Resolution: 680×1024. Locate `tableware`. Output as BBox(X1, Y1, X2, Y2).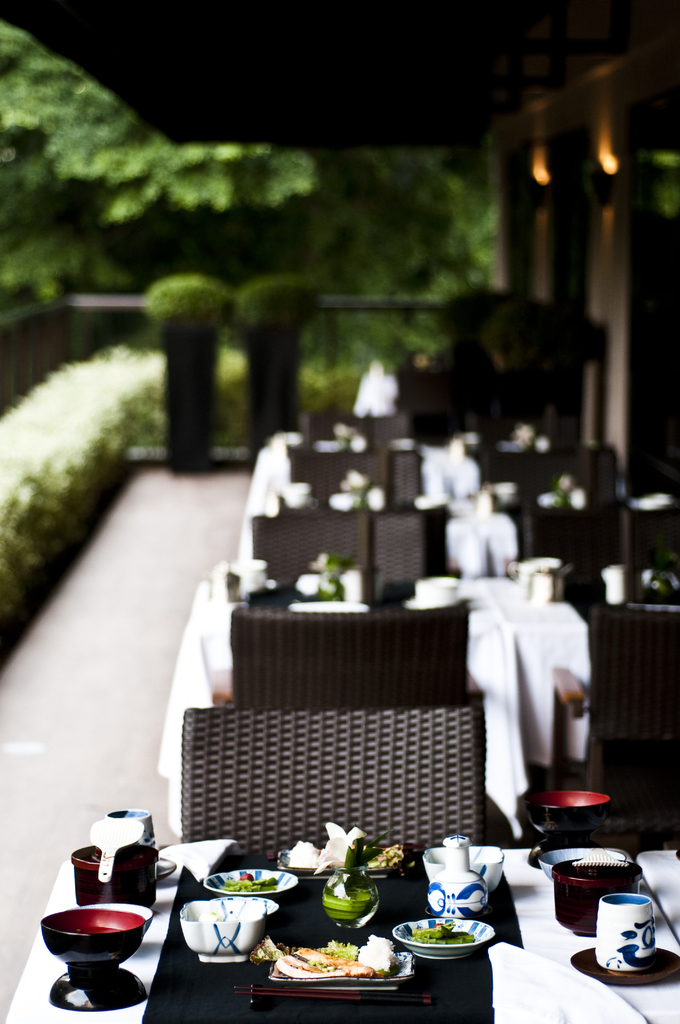
BBox(204, 868, 298, 899).
